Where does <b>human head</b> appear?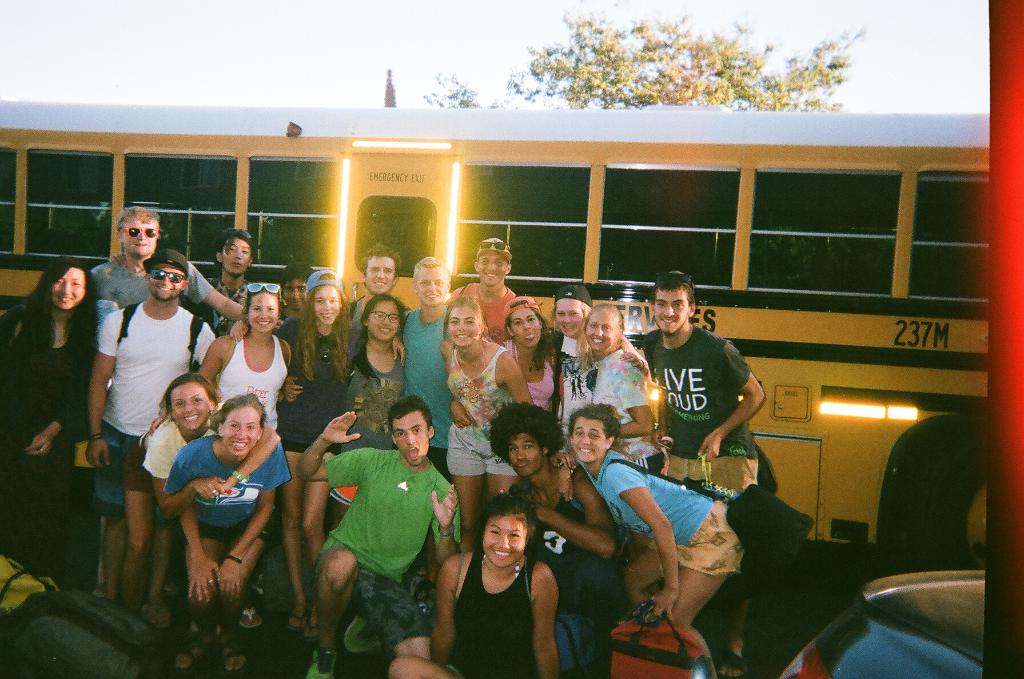
Appears at (x1=115, y1=204, x2=158, y2=257).
